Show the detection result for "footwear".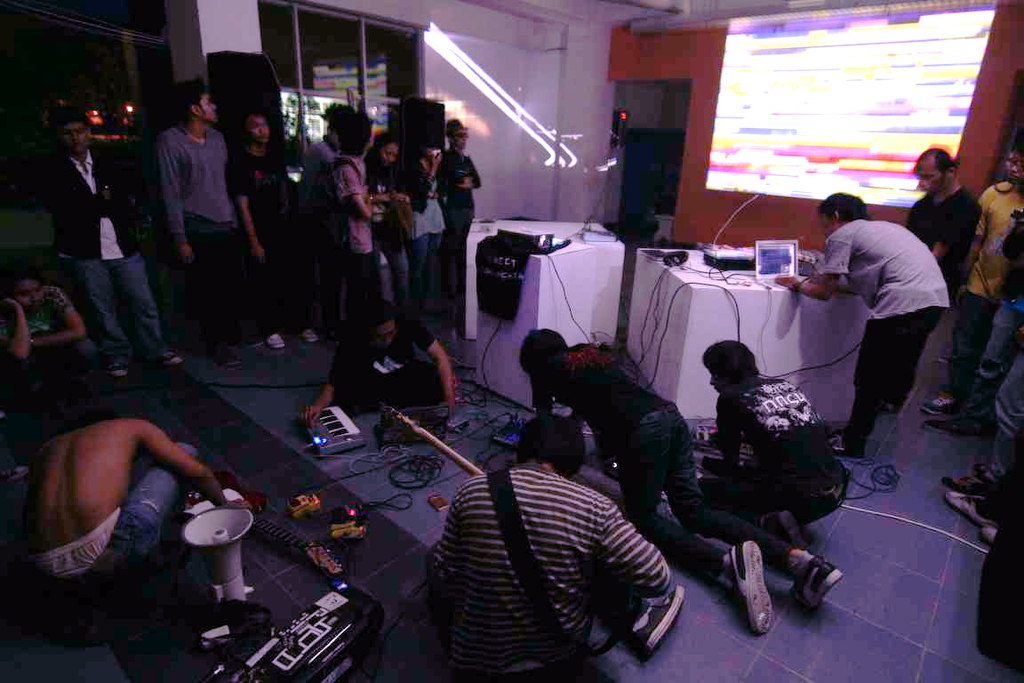
locate(148, 345, 187, 369).
